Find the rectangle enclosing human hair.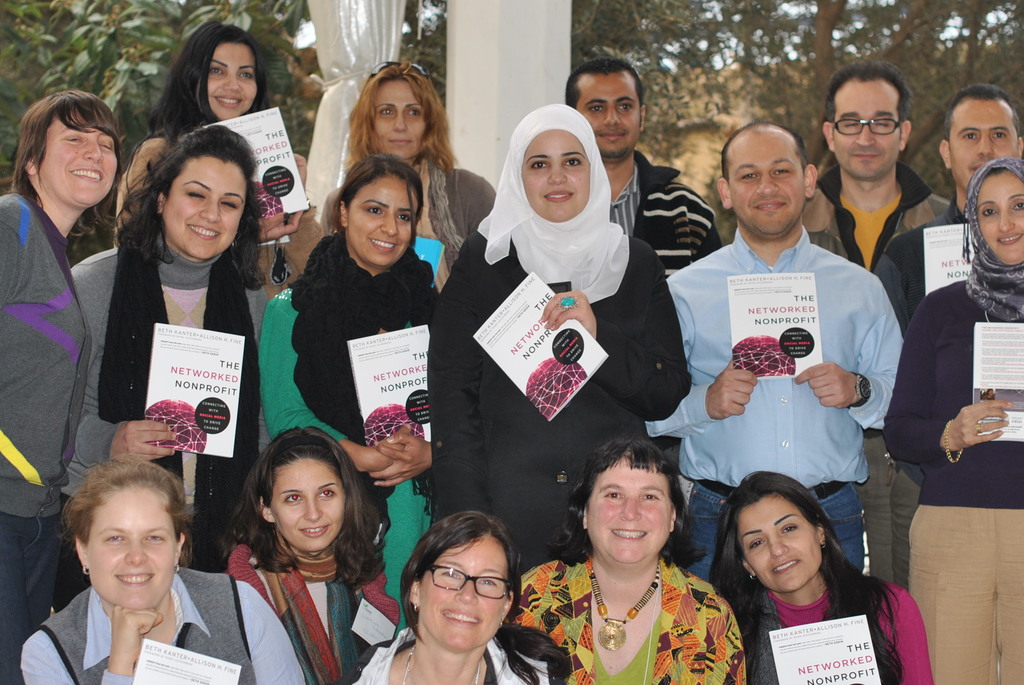
[left=328, top=149, right=425, bottom=251].
